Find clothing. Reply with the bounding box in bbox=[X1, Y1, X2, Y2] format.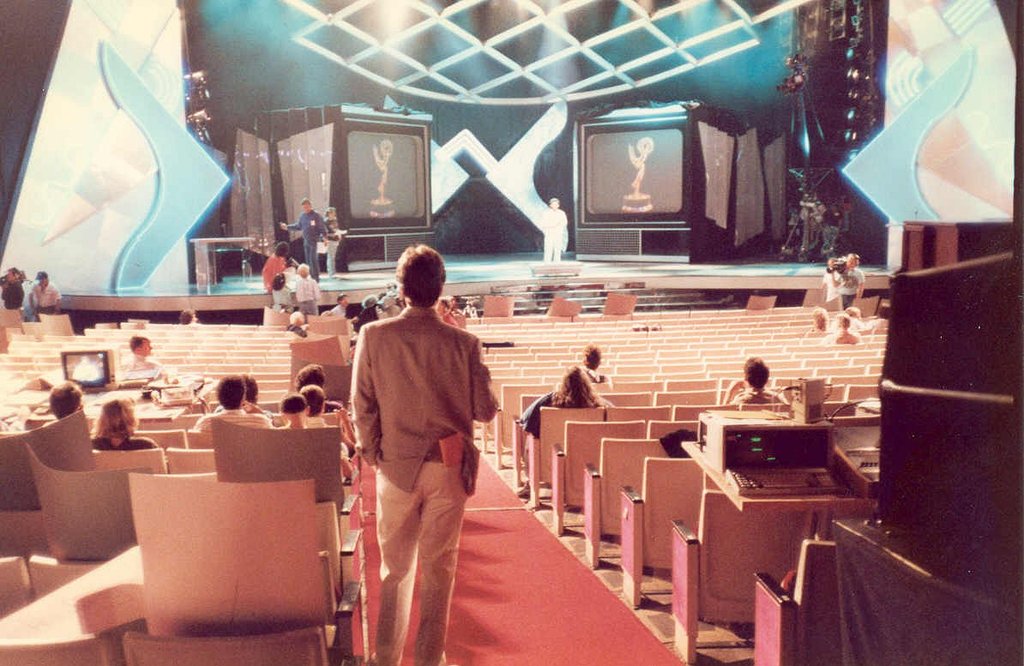
bbox=[304, 411, 328, 429].
